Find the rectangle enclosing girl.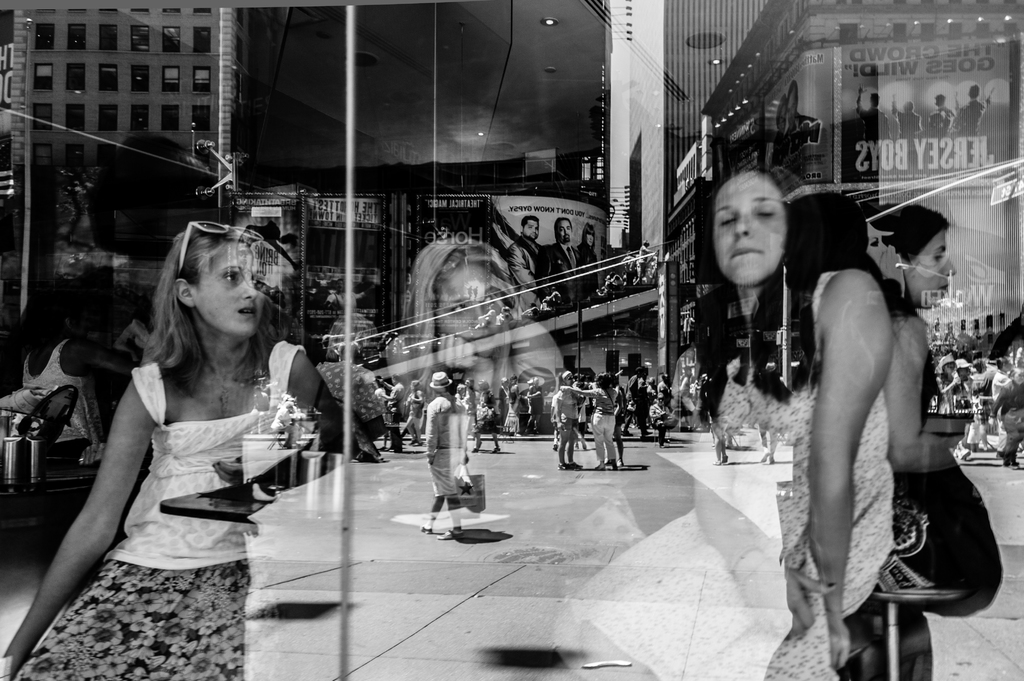
bbox=(554, 170, 897, 680).
